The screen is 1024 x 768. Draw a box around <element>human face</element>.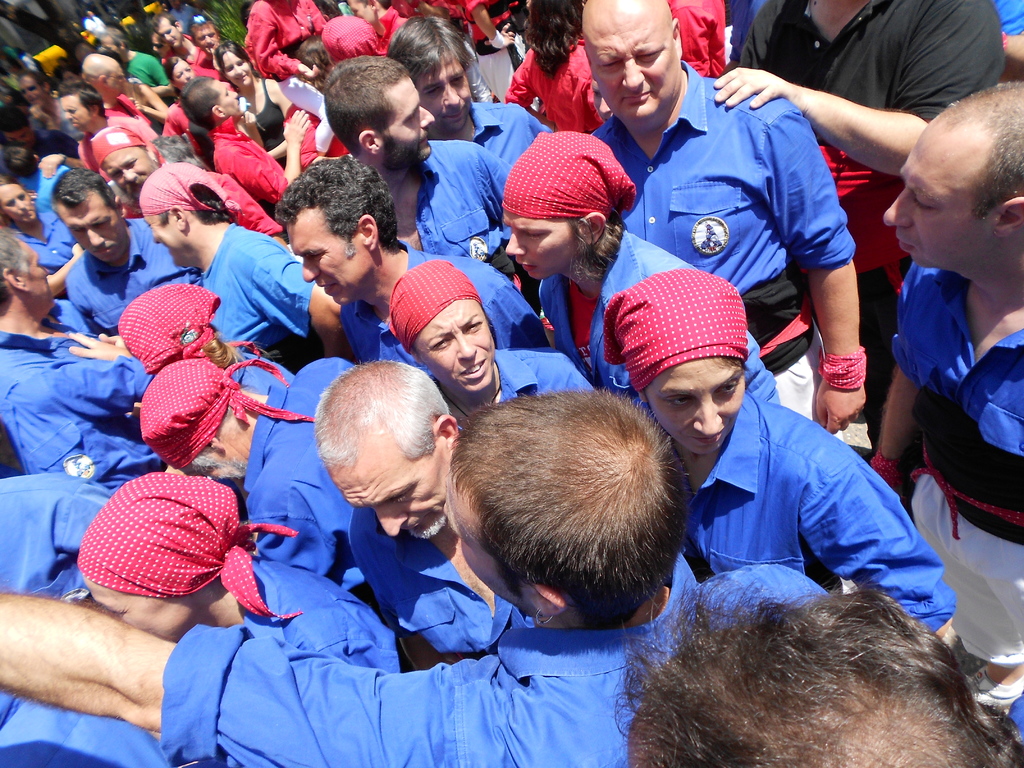
rect(416, 300, 497, 392).
